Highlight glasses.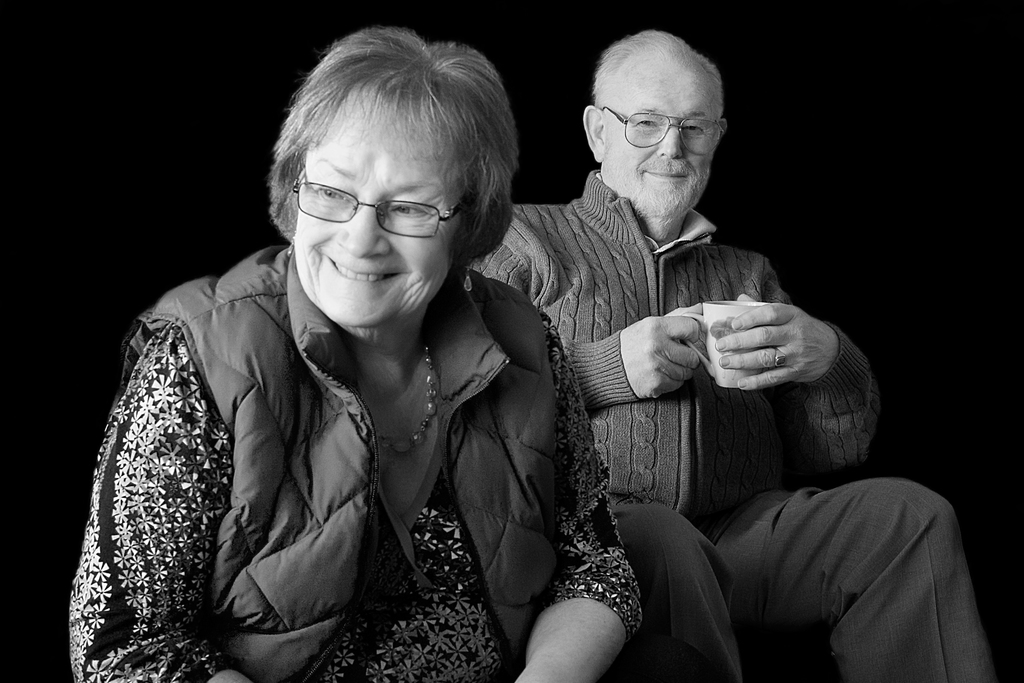
Highlighted region: BBox(280, 173, 484, 231).
